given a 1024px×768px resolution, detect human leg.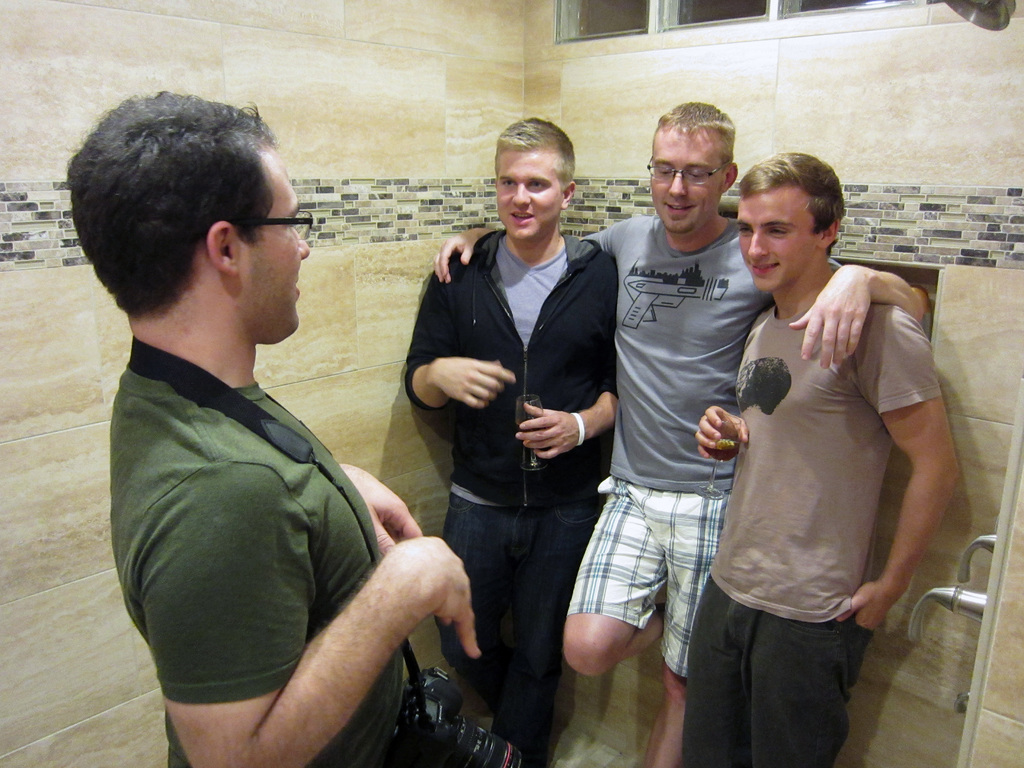
442,483,593,756.
